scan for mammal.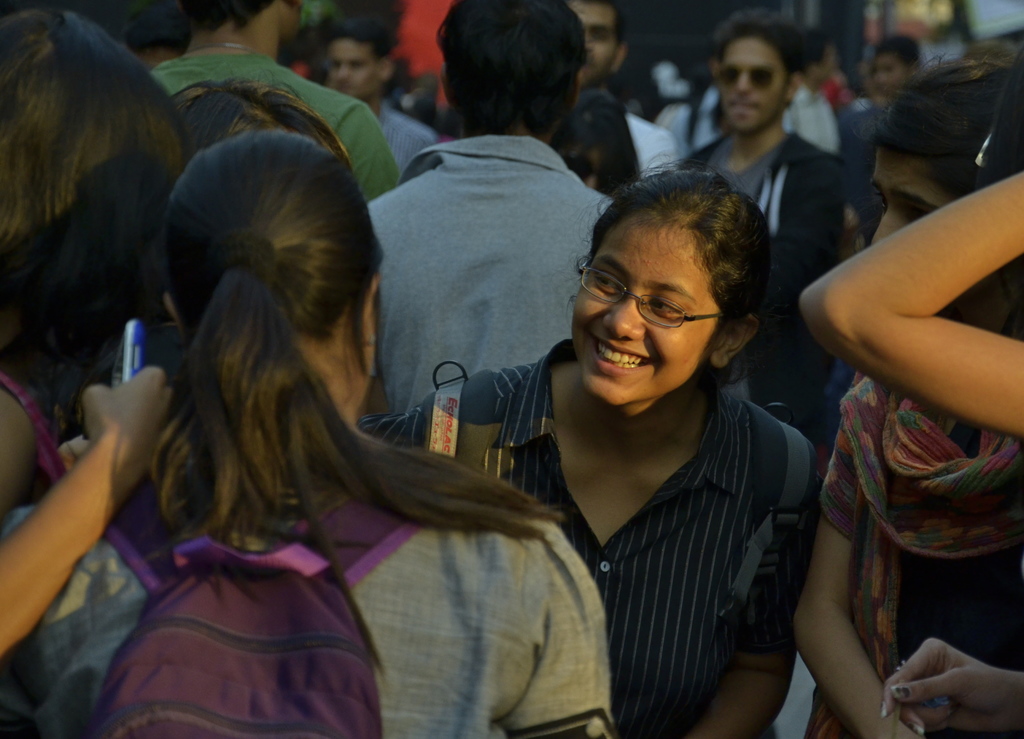
Scan result: bbox=(316, 6, 445, 175).
